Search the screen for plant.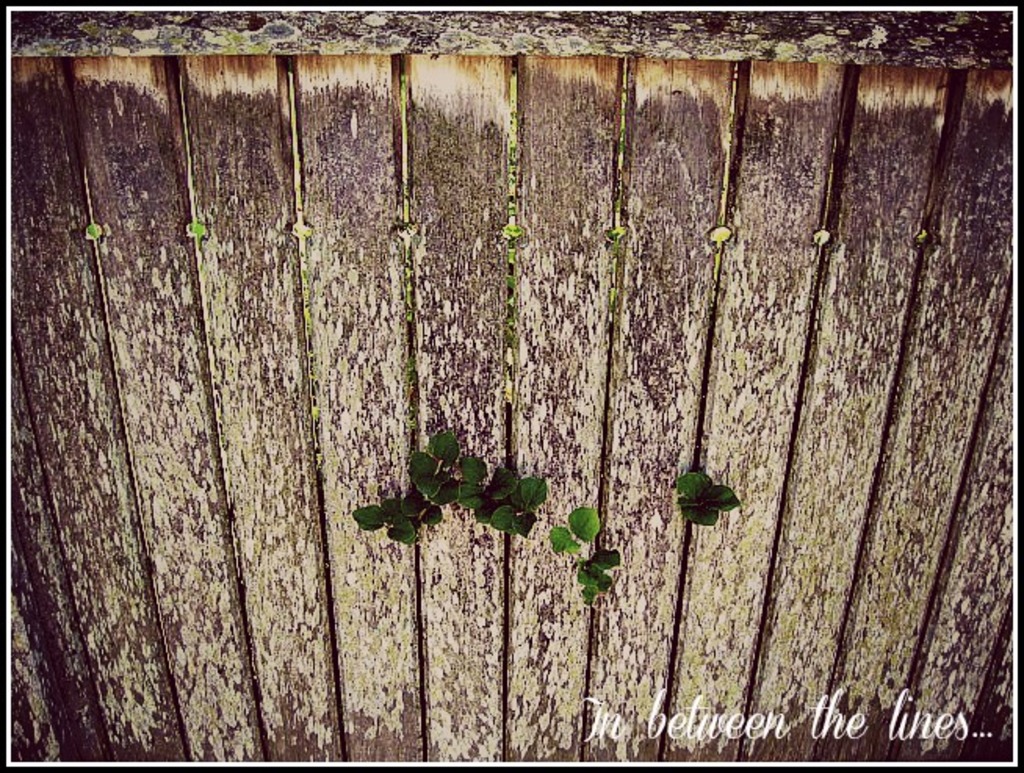
Found at [x1=672, y1=469, x2=745, y2=532].
